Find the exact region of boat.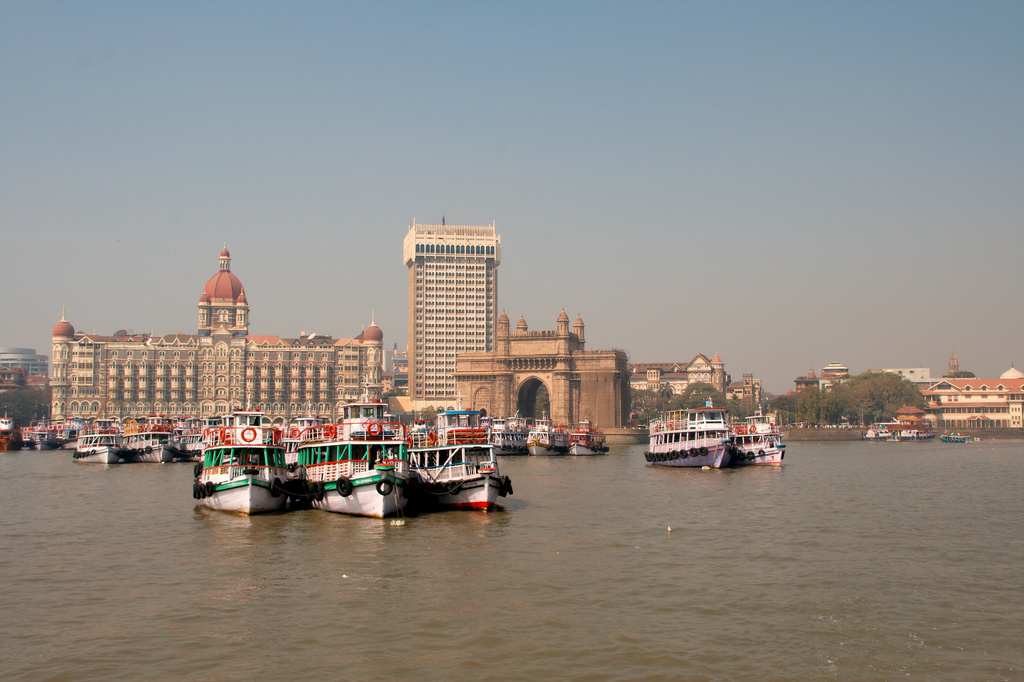
Exact region: <box>175,414,223,464</box>.
